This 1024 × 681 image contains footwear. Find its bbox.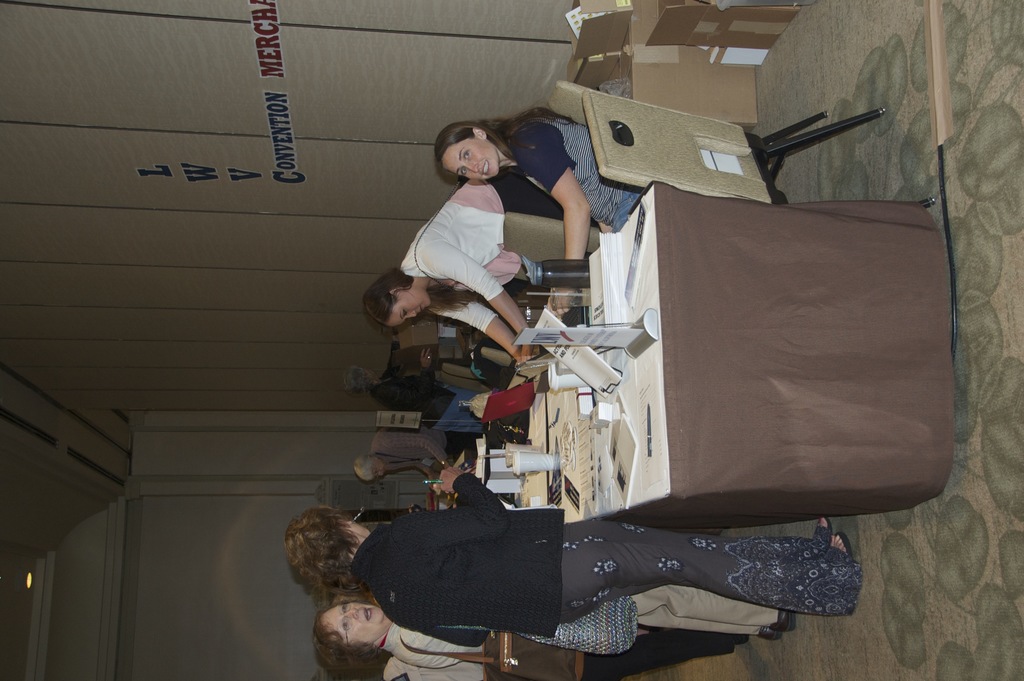
pyautogui.locateOnScreen(775, 618, 796, 635).
